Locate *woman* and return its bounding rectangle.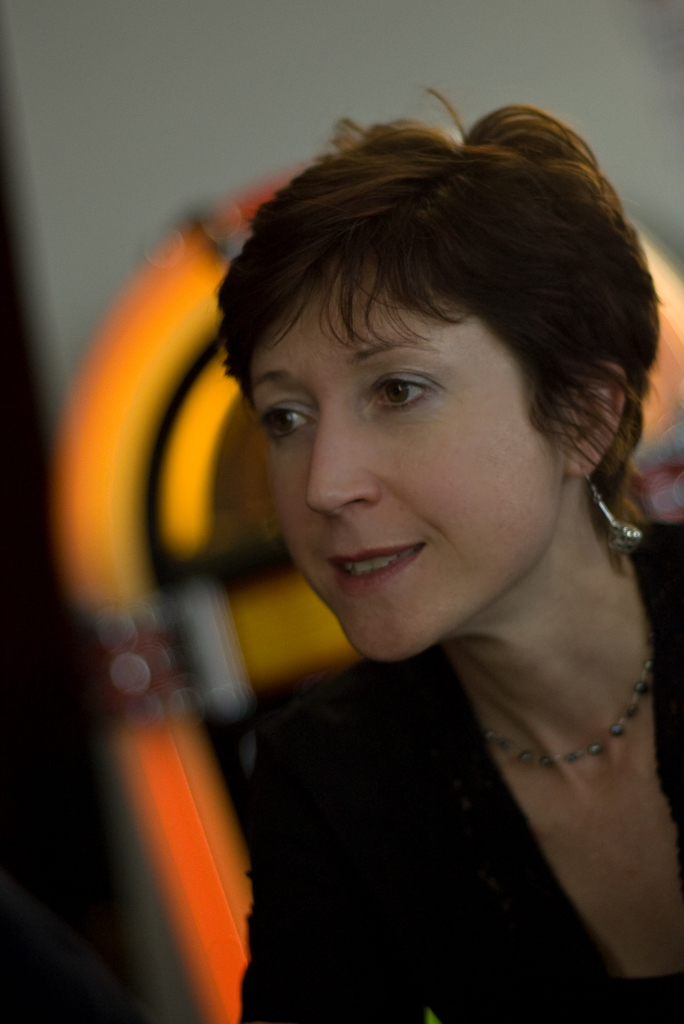
(left=111, top=74, right=683, bottom=996).
